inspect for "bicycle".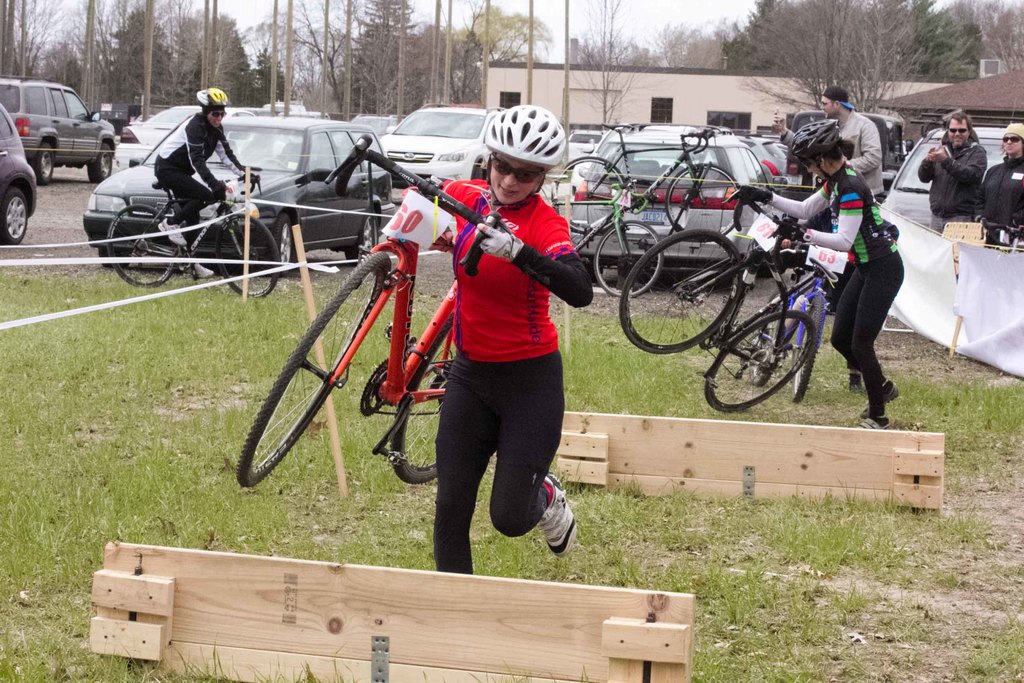
Inspection: left=721, top=244, right=843, bottom=406.
